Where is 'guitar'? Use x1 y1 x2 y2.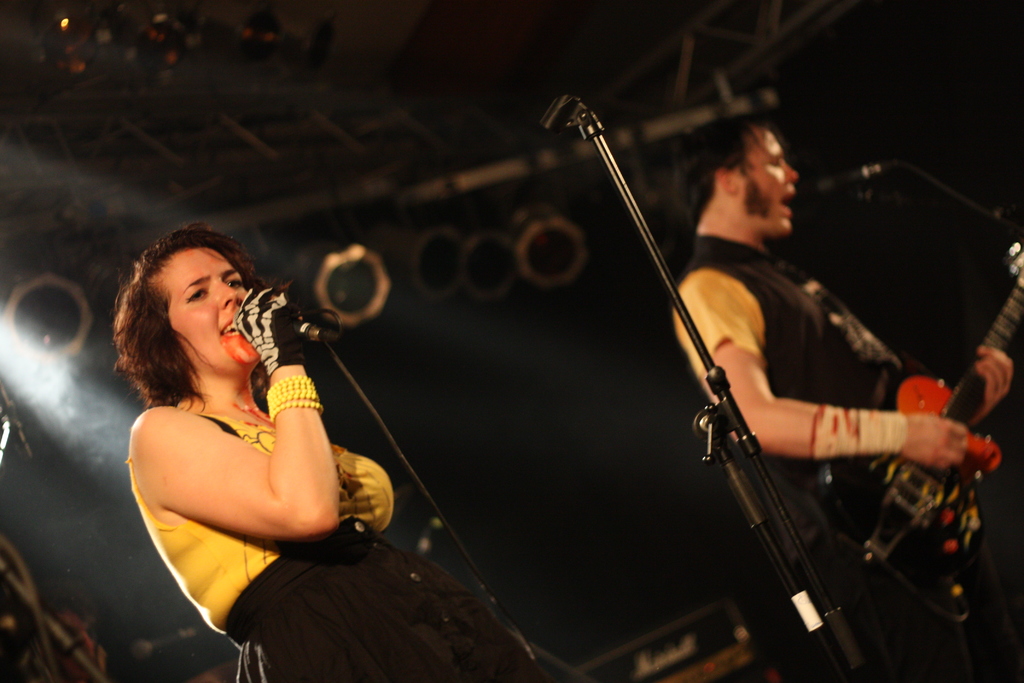
817 238 1023 622.
